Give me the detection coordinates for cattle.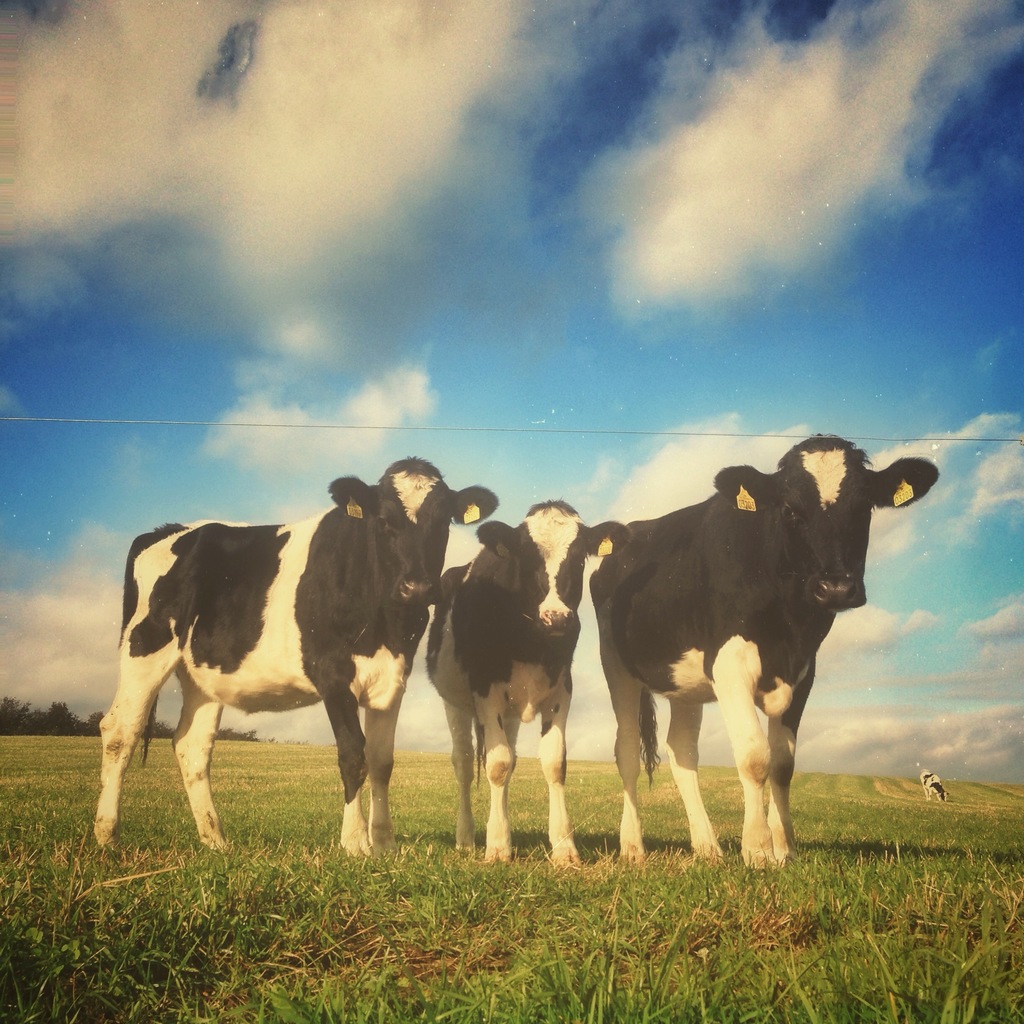
<bbox>917, 767, 950, 803</bbox>.
